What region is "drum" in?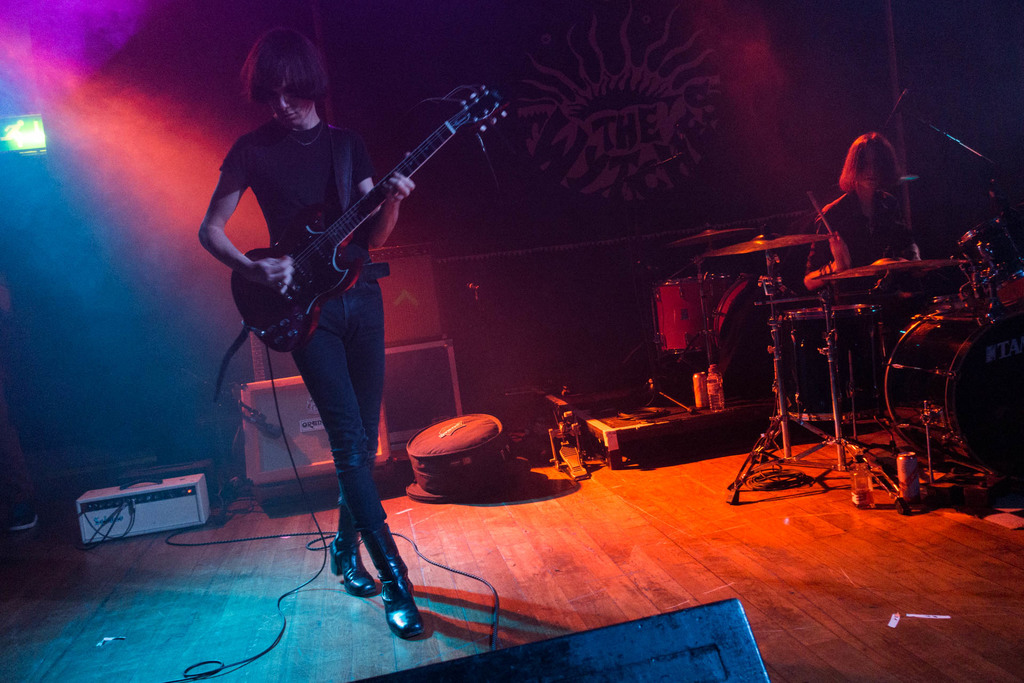
(x1=780, y1=306, x2=893, y2=423).
